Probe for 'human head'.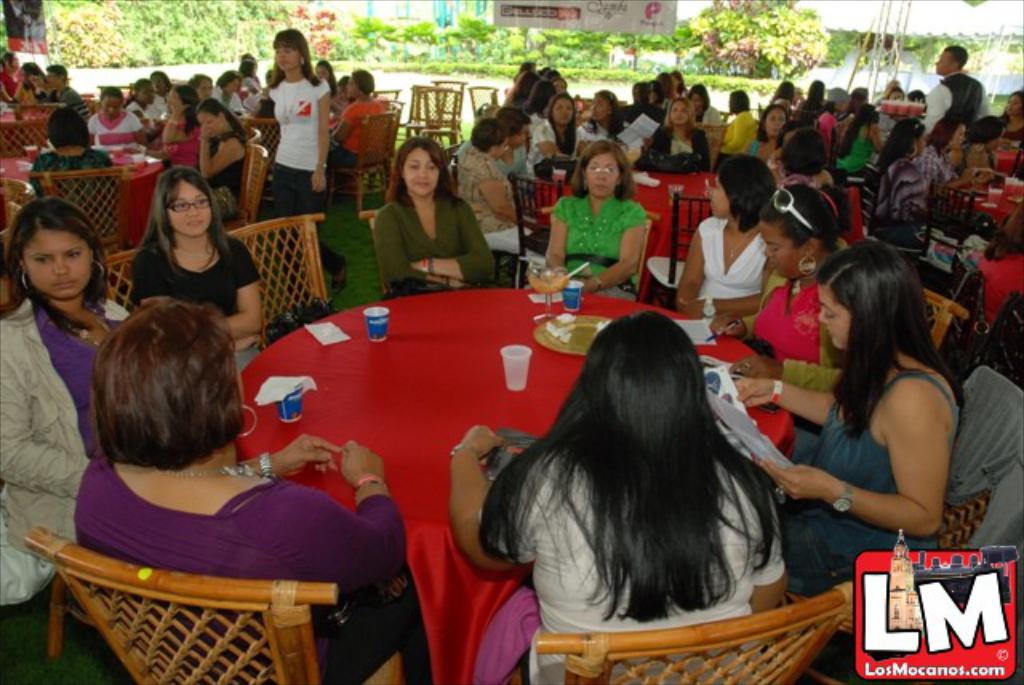
Probe result: 976 114 1008 152.
